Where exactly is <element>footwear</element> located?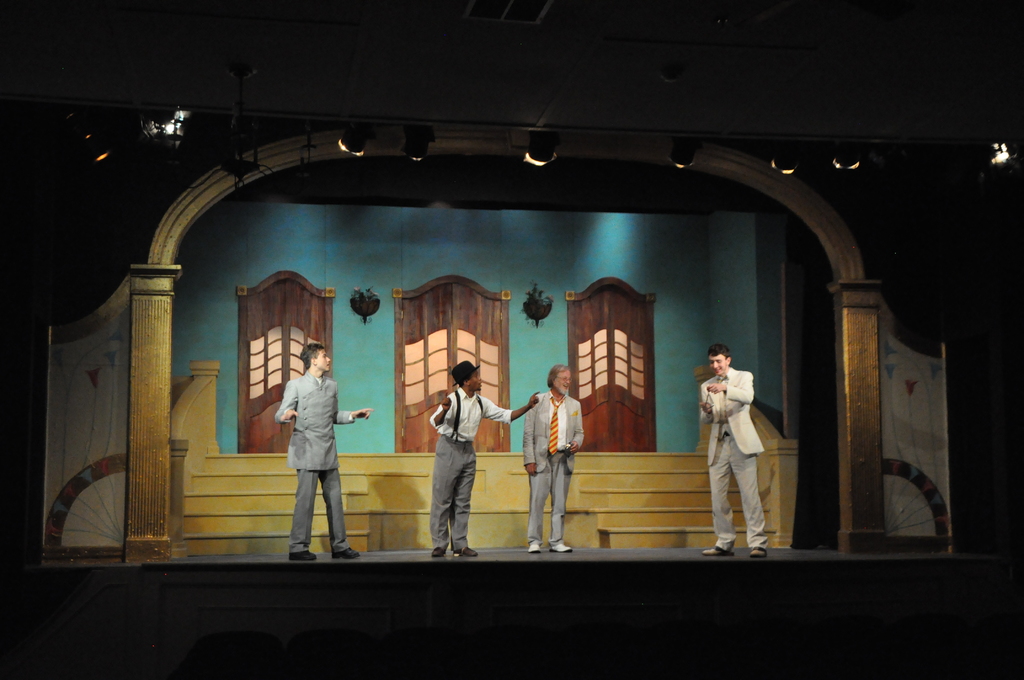
Its bounding box is Rect(749, 546, 767, 558).
